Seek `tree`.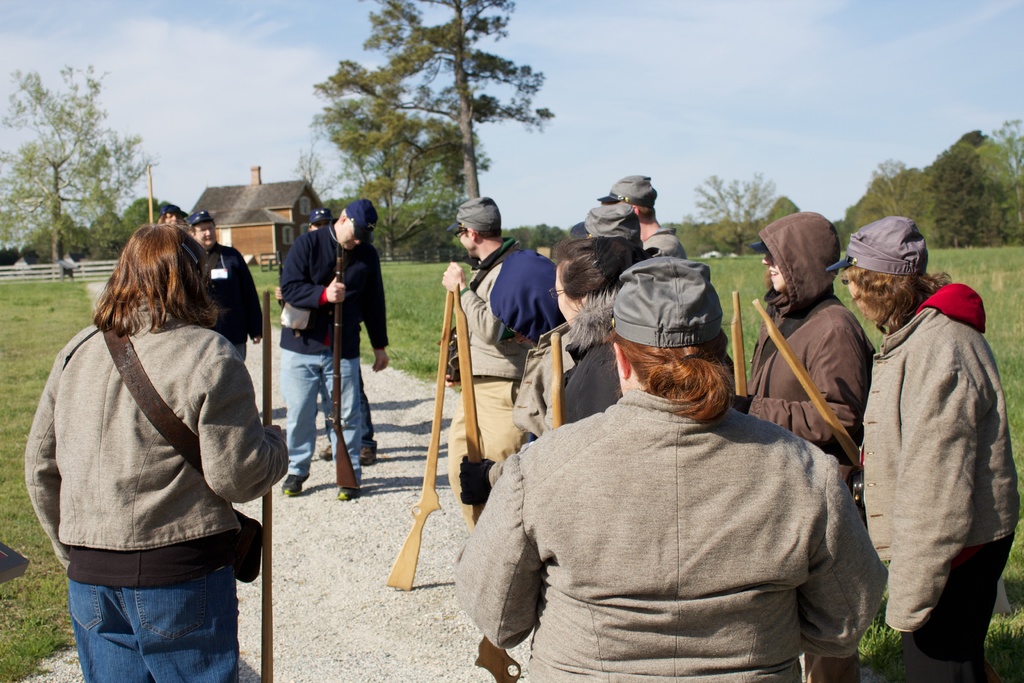
x1=841 y1=150 x2=935 y2=250.
